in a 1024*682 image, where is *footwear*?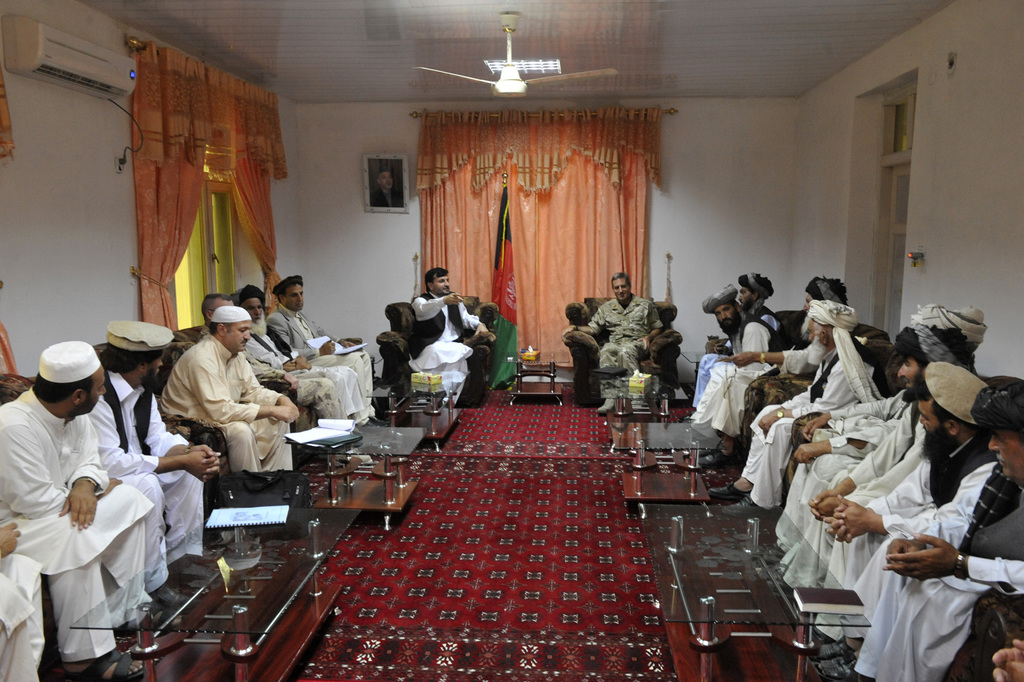
l=772, t=579, r=795, b=591.
